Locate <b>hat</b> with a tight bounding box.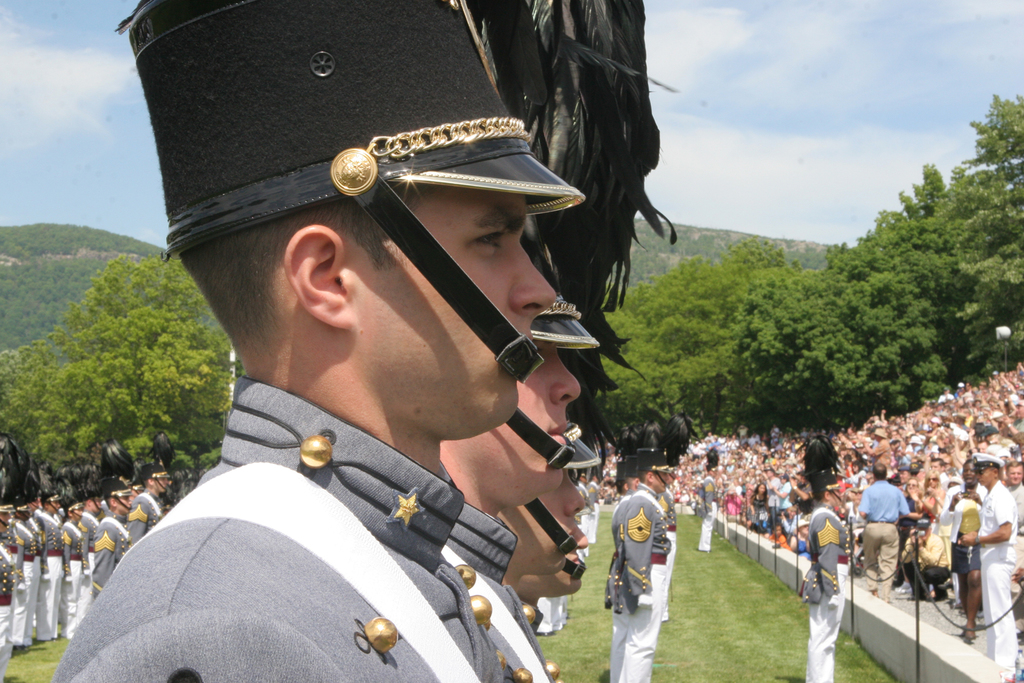
detection(118, 0, 673, 379).
